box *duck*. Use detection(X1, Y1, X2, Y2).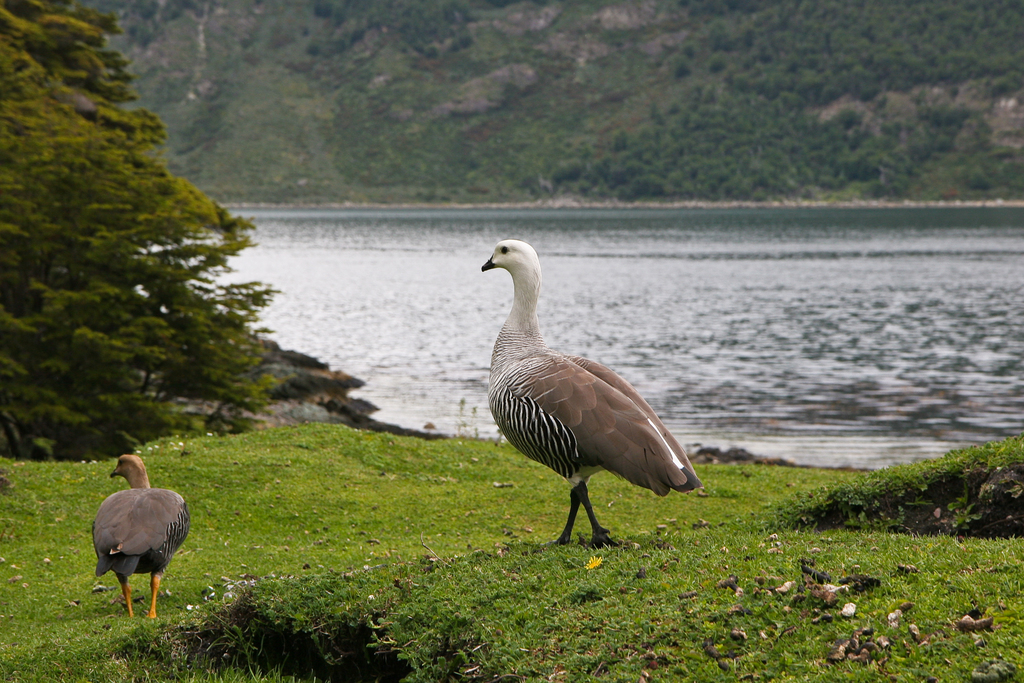
detection(75, 454, 190, 616).
